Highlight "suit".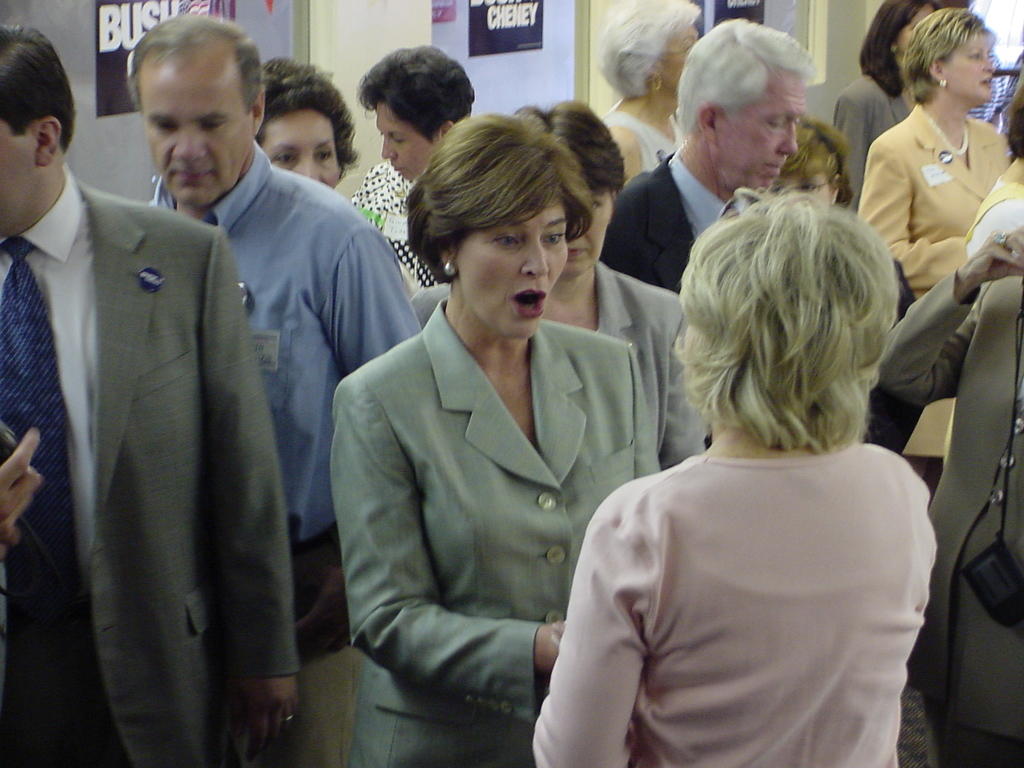
Highlighted region: [22, 70, 301, 765].
